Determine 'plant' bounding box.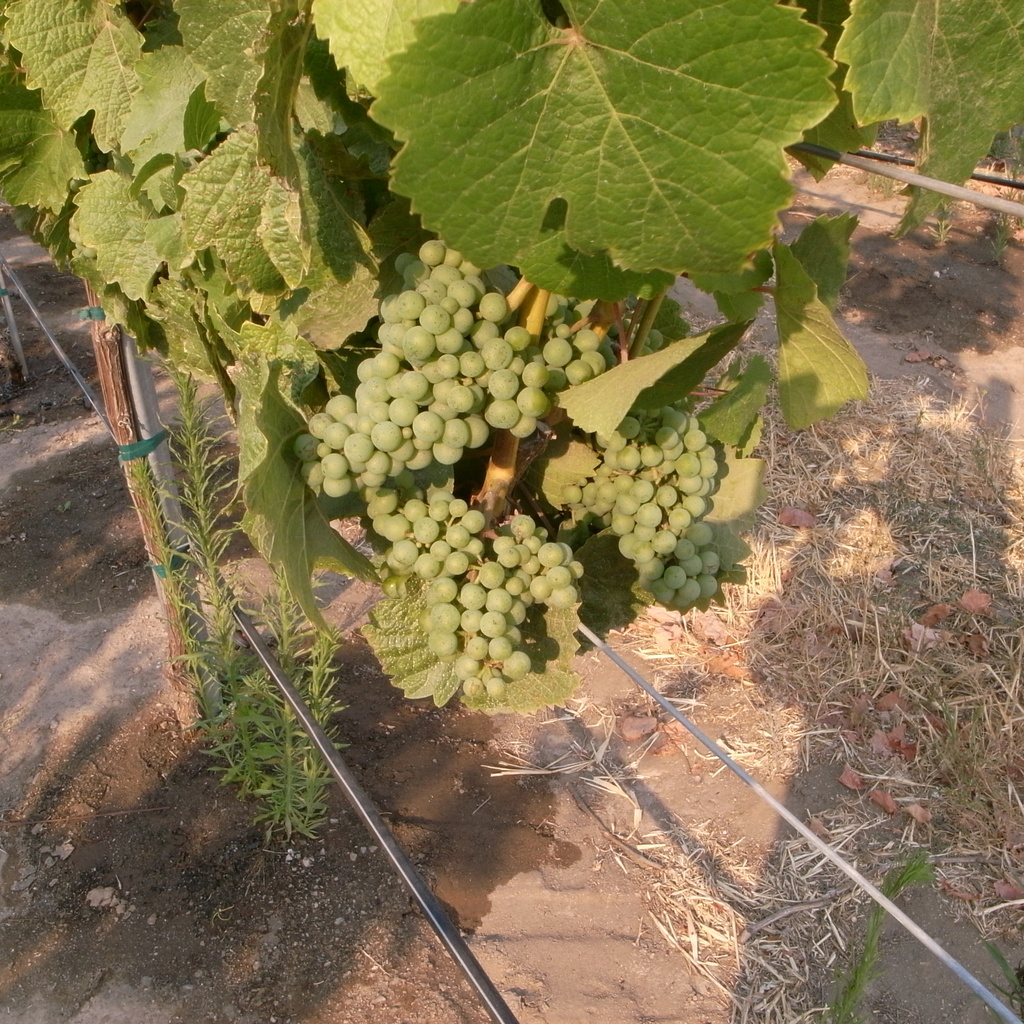
Determined: (left=863, top=170, right=895, bottom=198).
